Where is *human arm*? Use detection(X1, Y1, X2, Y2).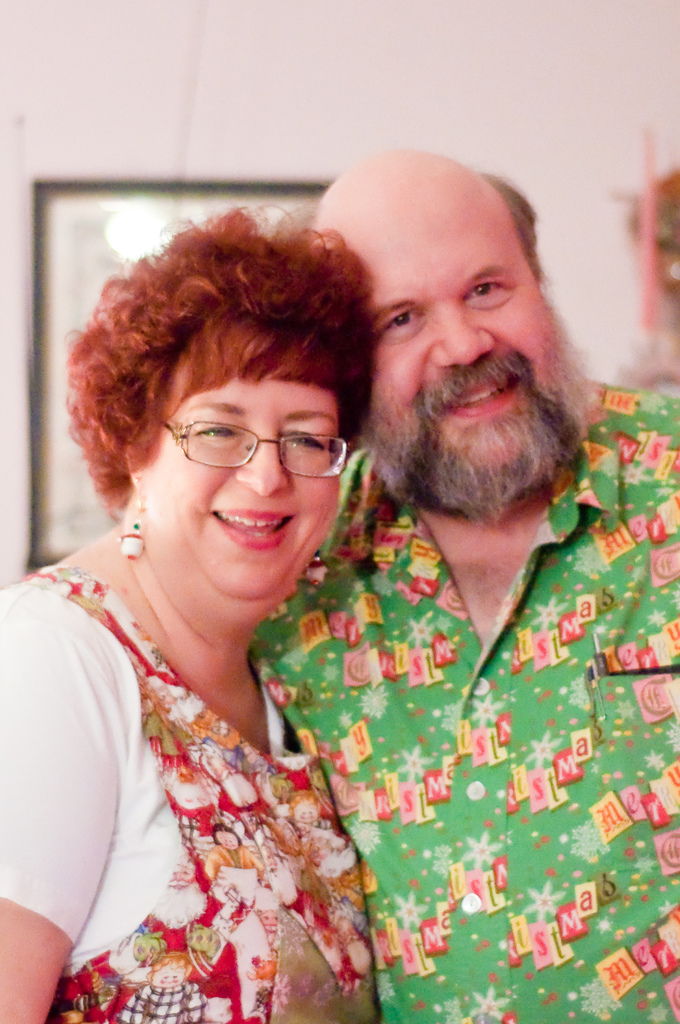
detection(0, 598, 115, 1023).
